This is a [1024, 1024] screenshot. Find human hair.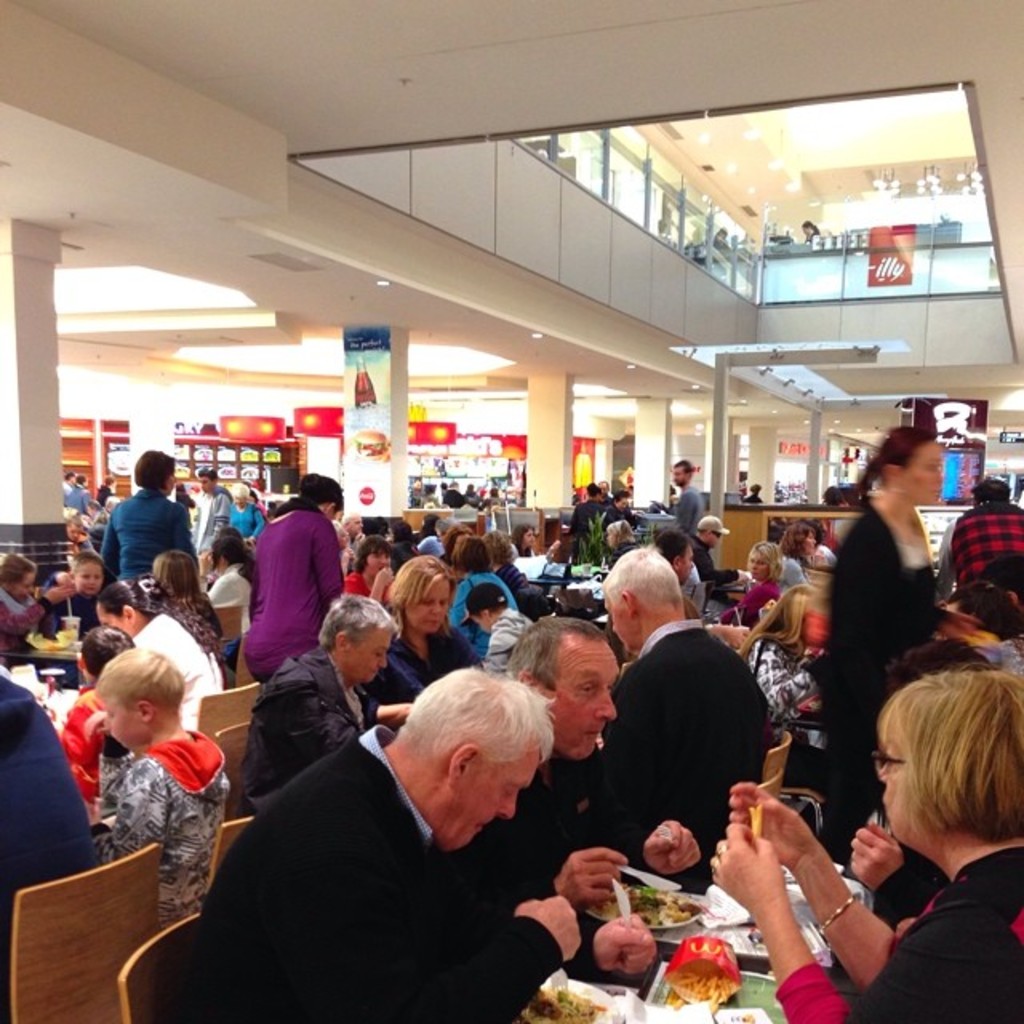
Bounding box: (854, 427, 939, 504).
